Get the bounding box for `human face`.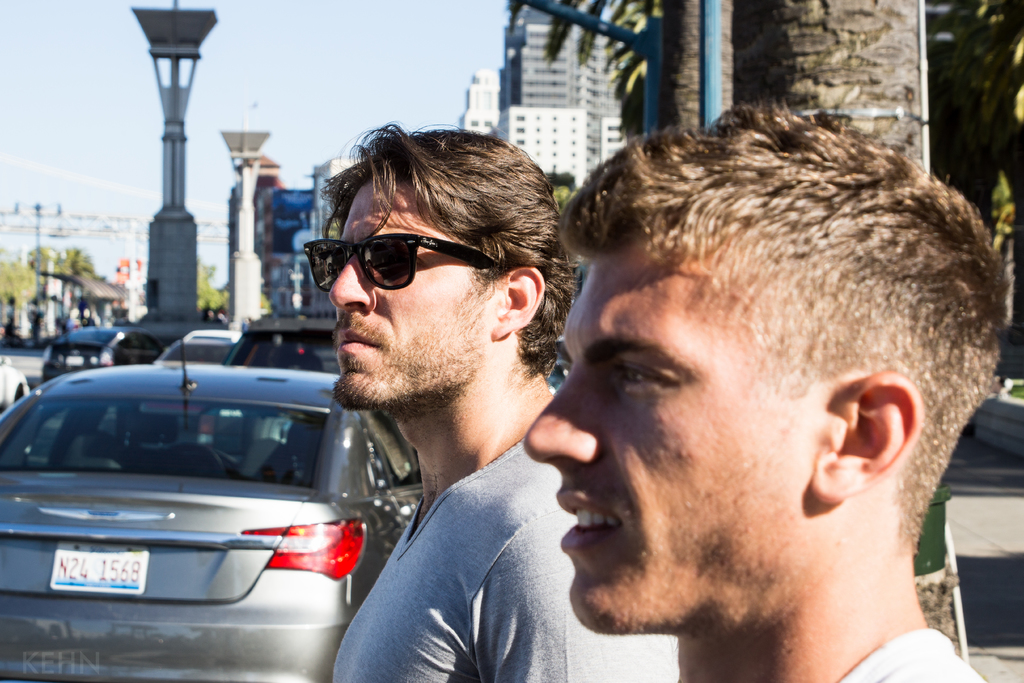
{"x1": 526, "y1": 258, "x2": 802, "y2": 636}.
